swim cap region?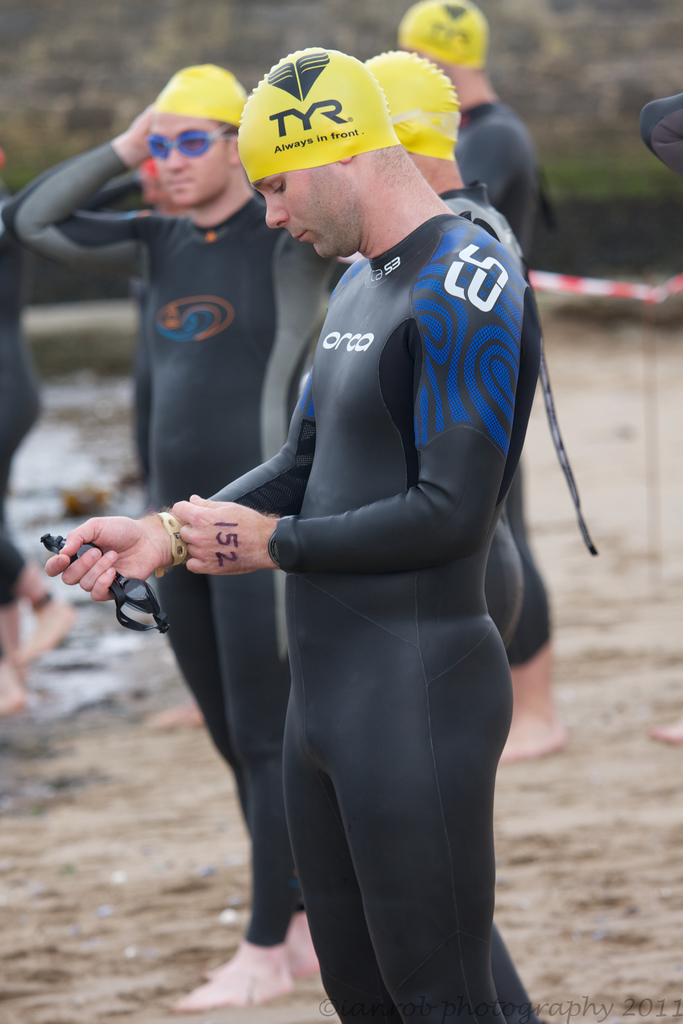
bbox=[147, 61, 243, 127]
